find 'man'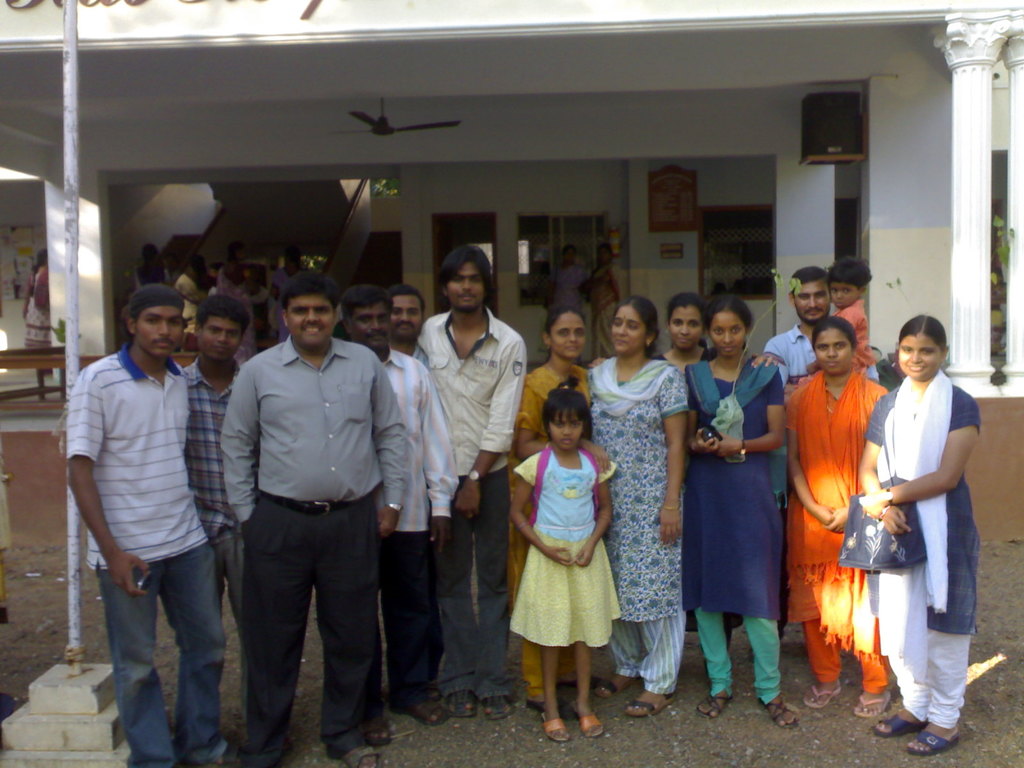
202, 268, 413, 761
